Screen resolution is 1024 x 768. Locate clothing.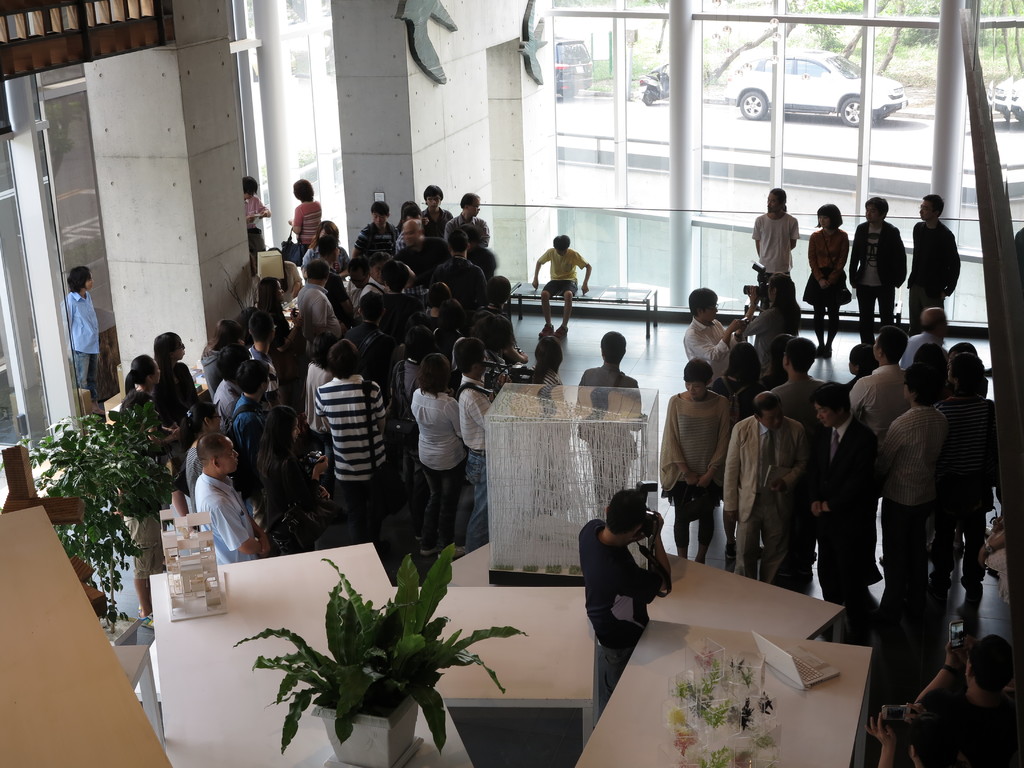
pyautogui.locateOnScreen(663, 379, 741, 525).
